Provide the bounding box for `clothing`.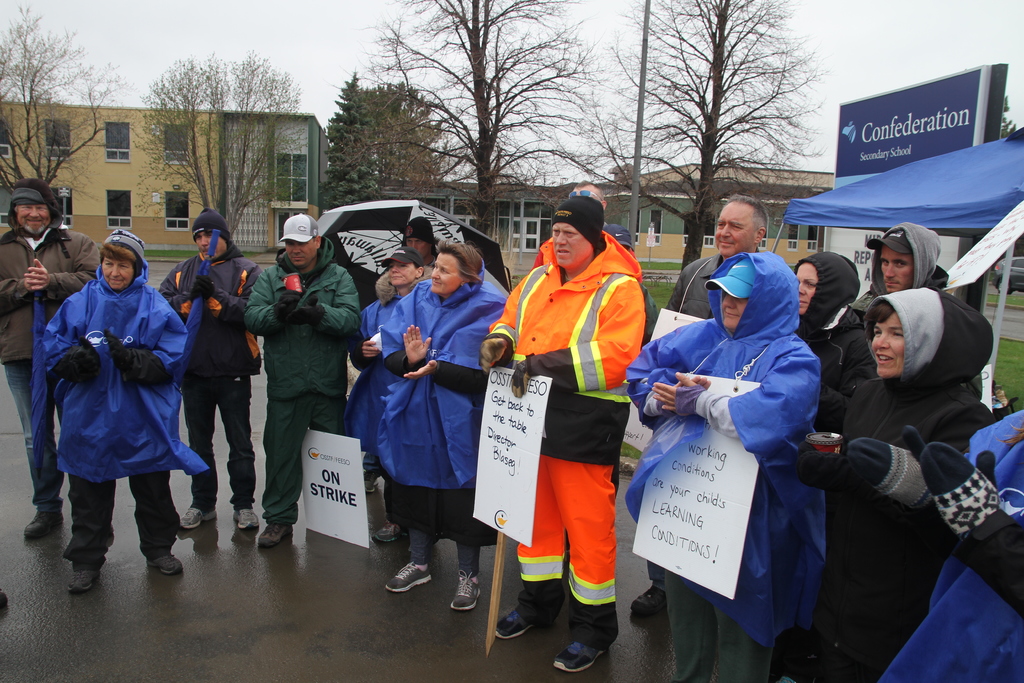
[x1=492, y1=220, x2=647, y2=615].
